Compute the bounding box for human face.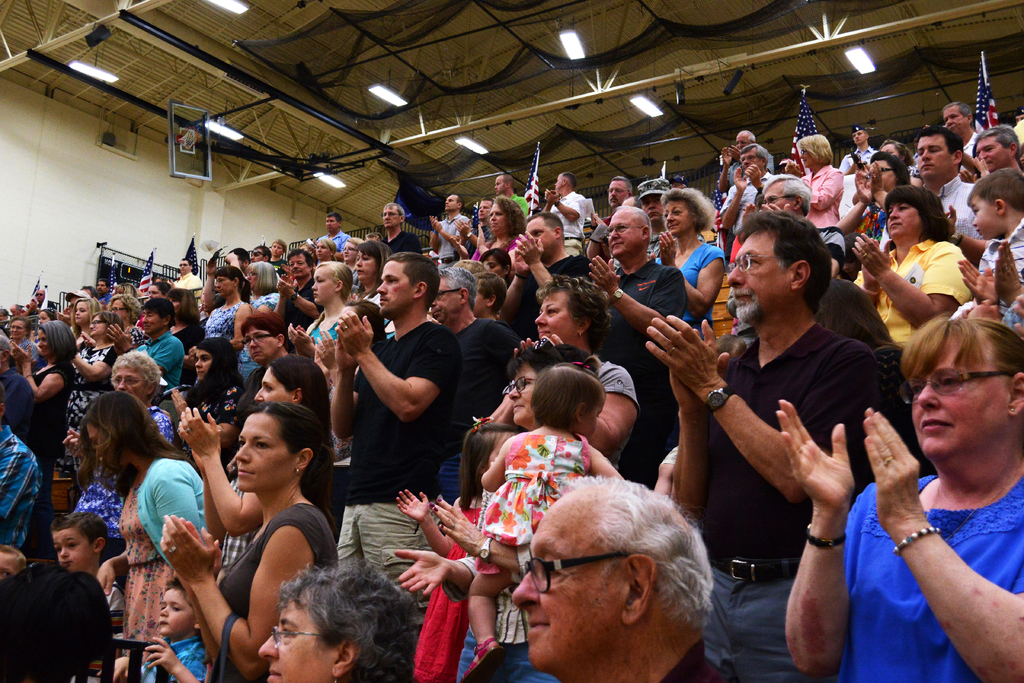
(918, 136, 952, 178).
